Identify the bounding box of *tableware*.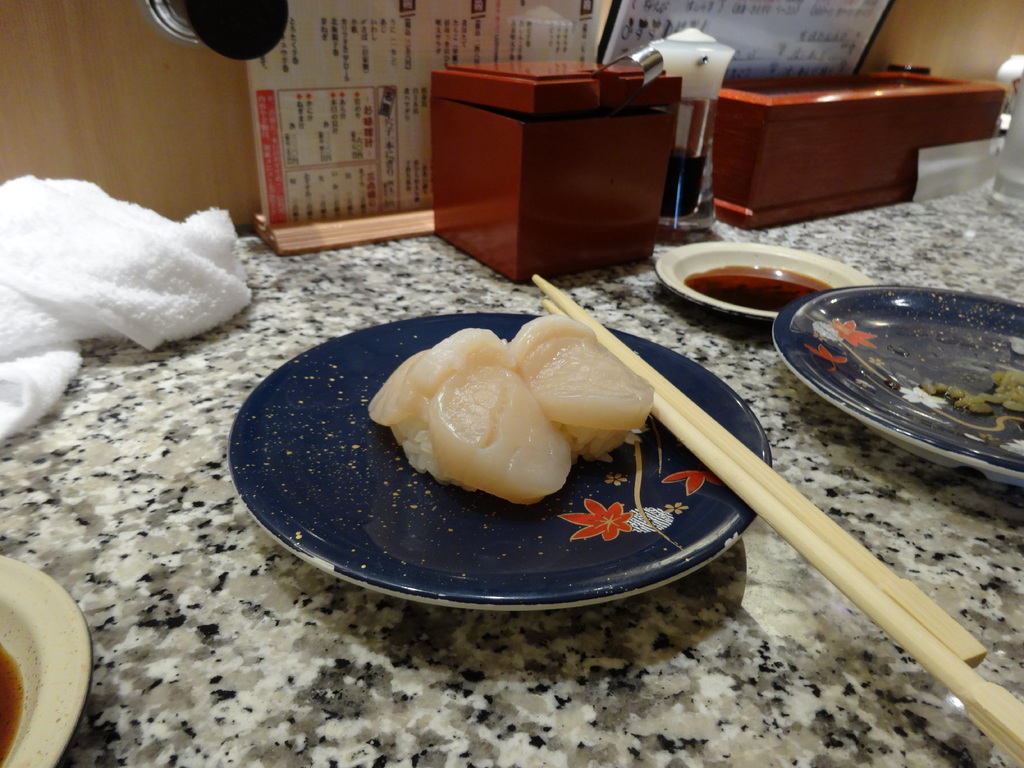
bbox=[649, 238, 883, 331].
